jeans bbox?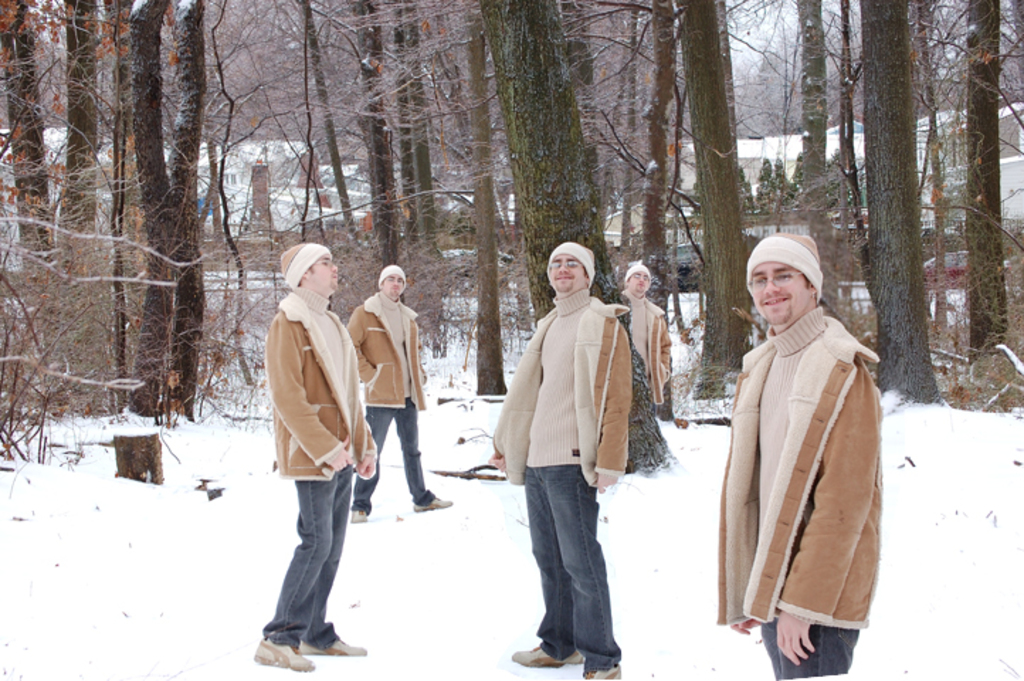
region(522, 447, 630, 674)
